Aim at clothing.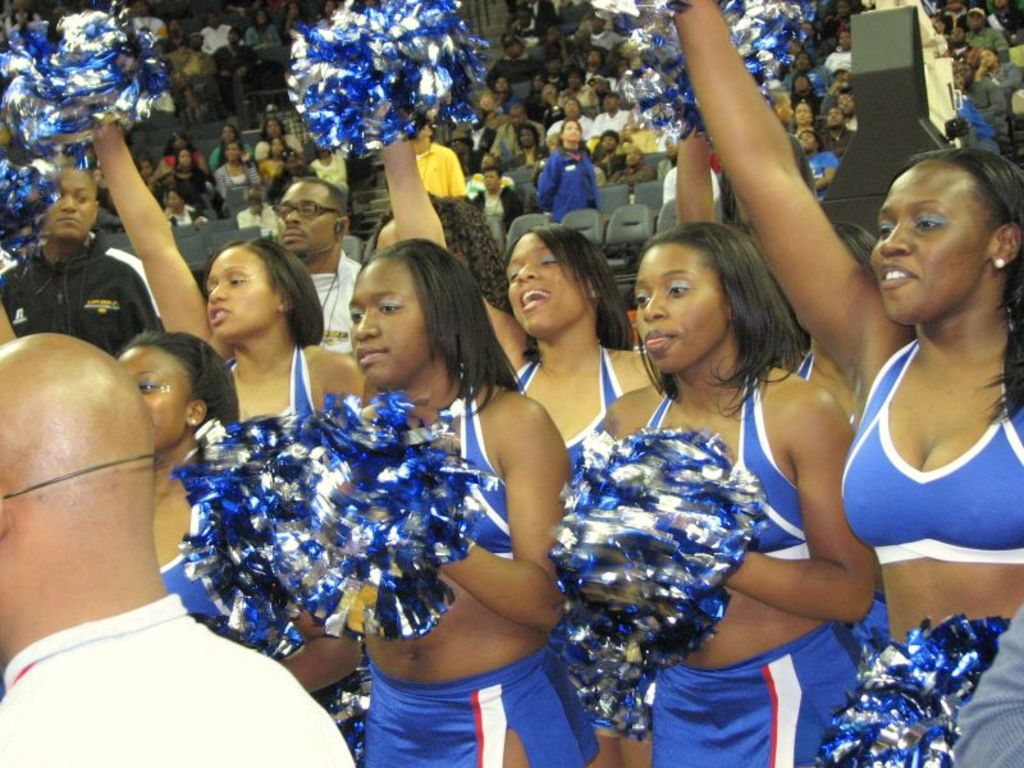
Aimed at select_region(170, 163, 201, 205).
